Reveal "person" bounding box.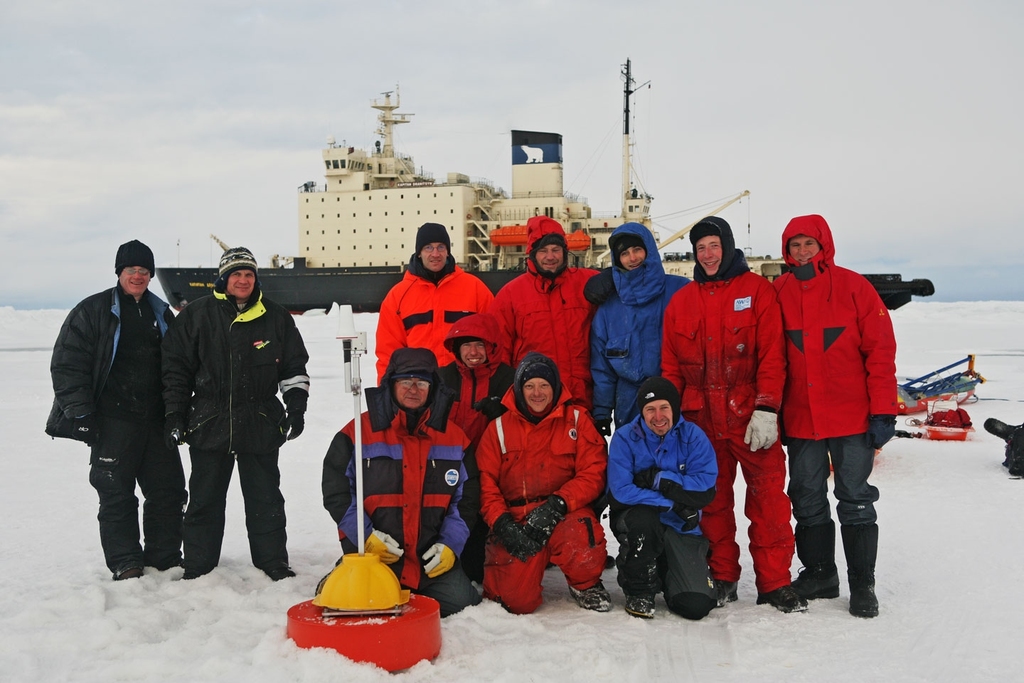
Revealed: (x1=765, y1=199, x2=912, y2=623).
